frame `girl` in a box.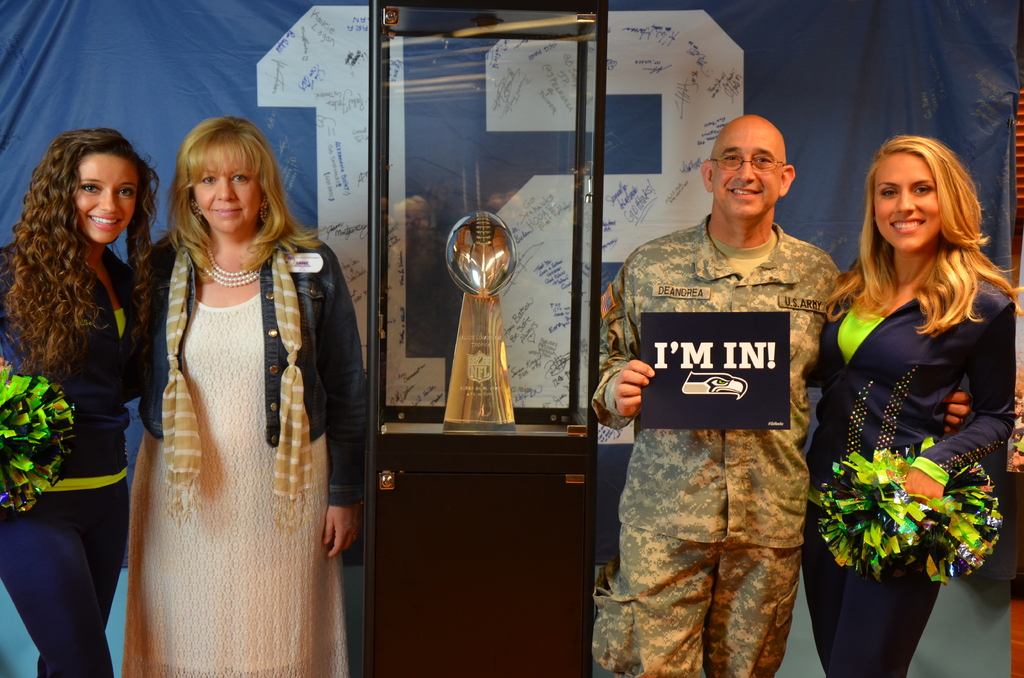
[x1=808, y1=136, x2=1014, y2=677].
